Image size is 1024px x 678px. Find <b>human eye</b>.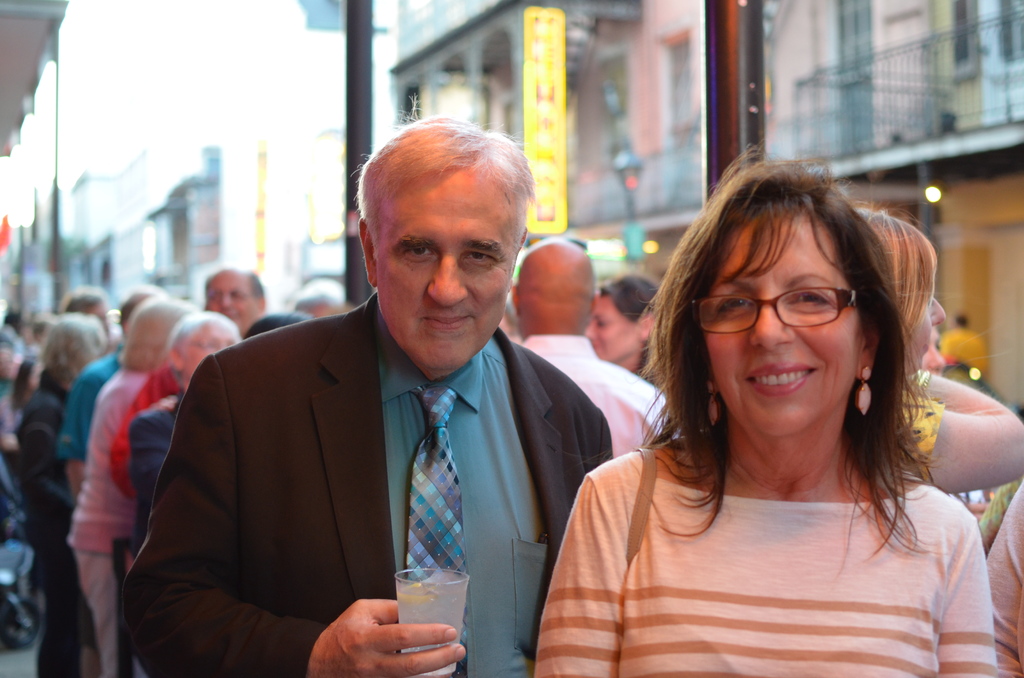
box(397, 241, 436, 264).
